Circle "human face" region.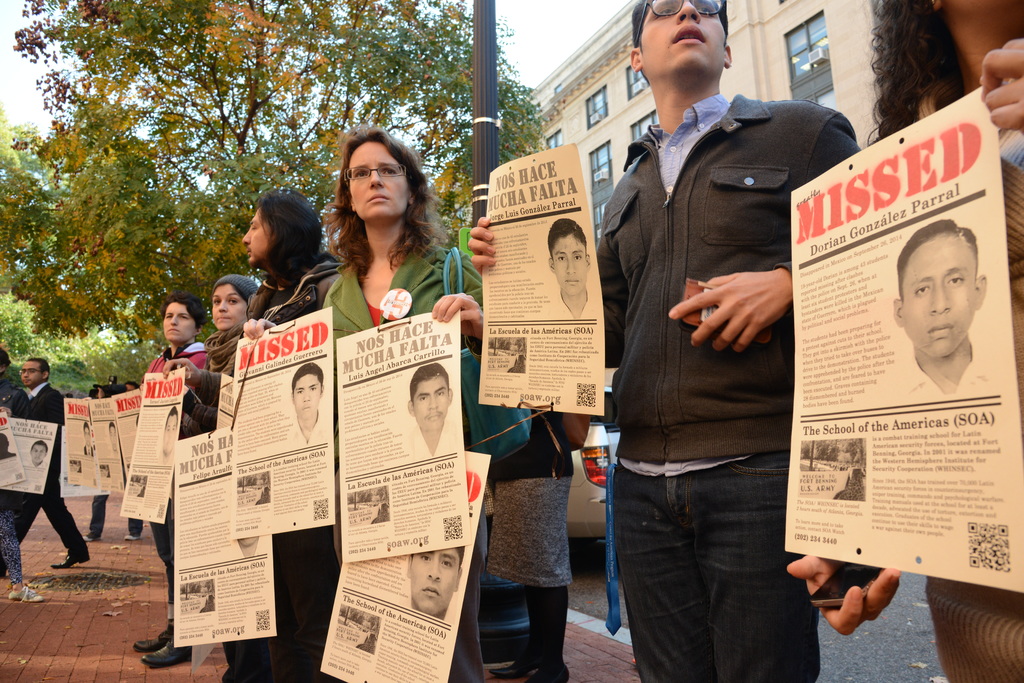
Region: 409,379,449,431.
